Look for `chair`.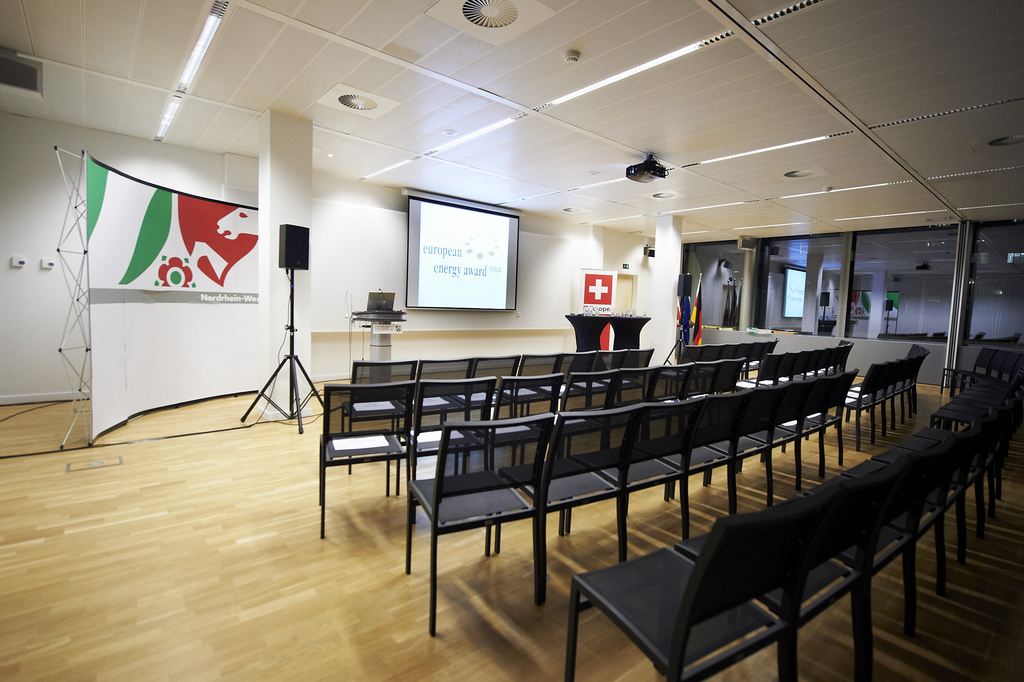
Found: 417/373/492/538.
